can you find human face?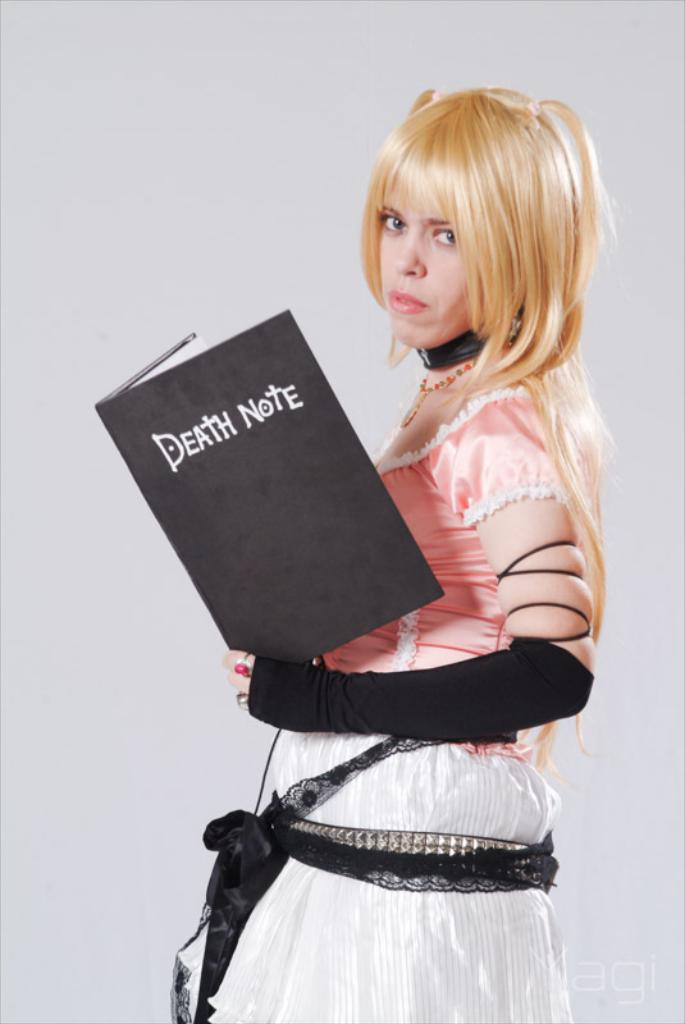
Yes, bounding box: box(375, 196, 470, 353).
